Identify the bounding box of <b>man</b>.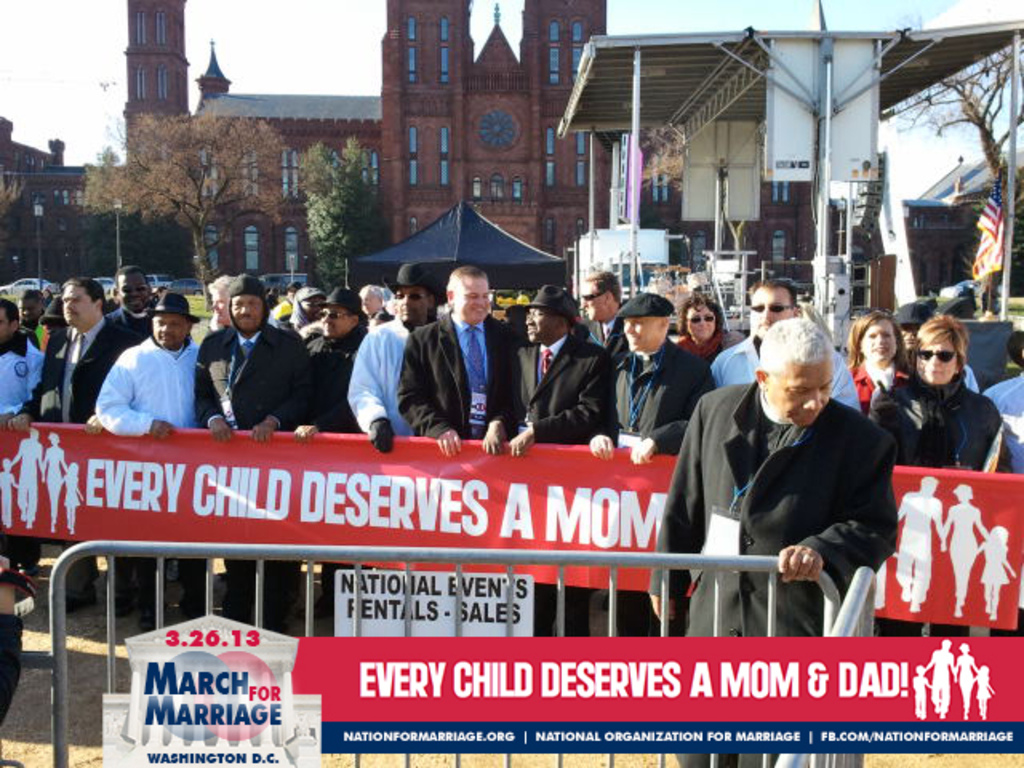
(2,418,48,534).
